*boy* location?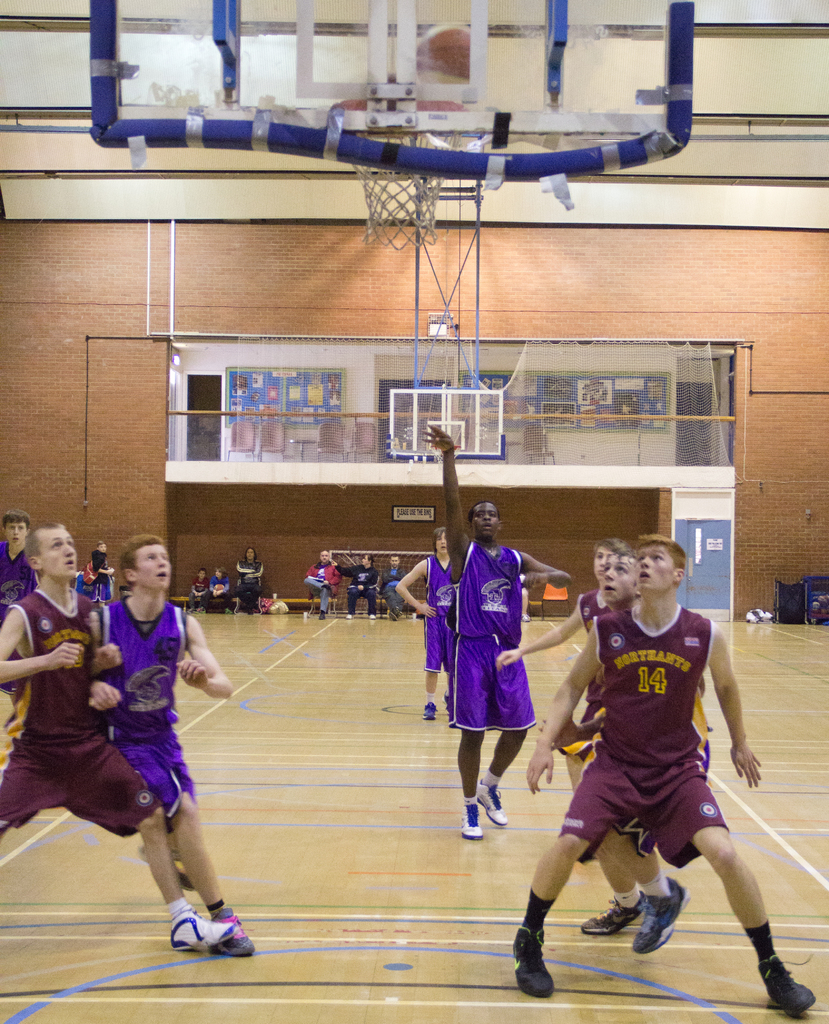
(0, 525, 232, 952)
